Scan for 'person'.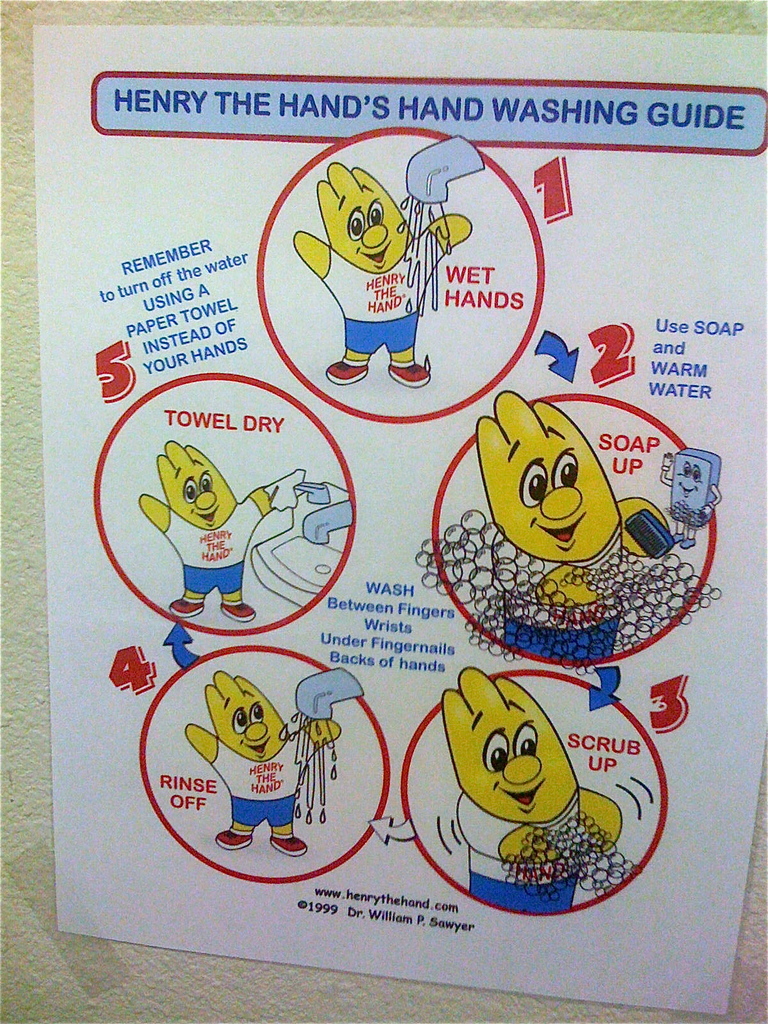
Scan result: {"left": 182, "top": 673, "right": 341, "bottom": 858}.
